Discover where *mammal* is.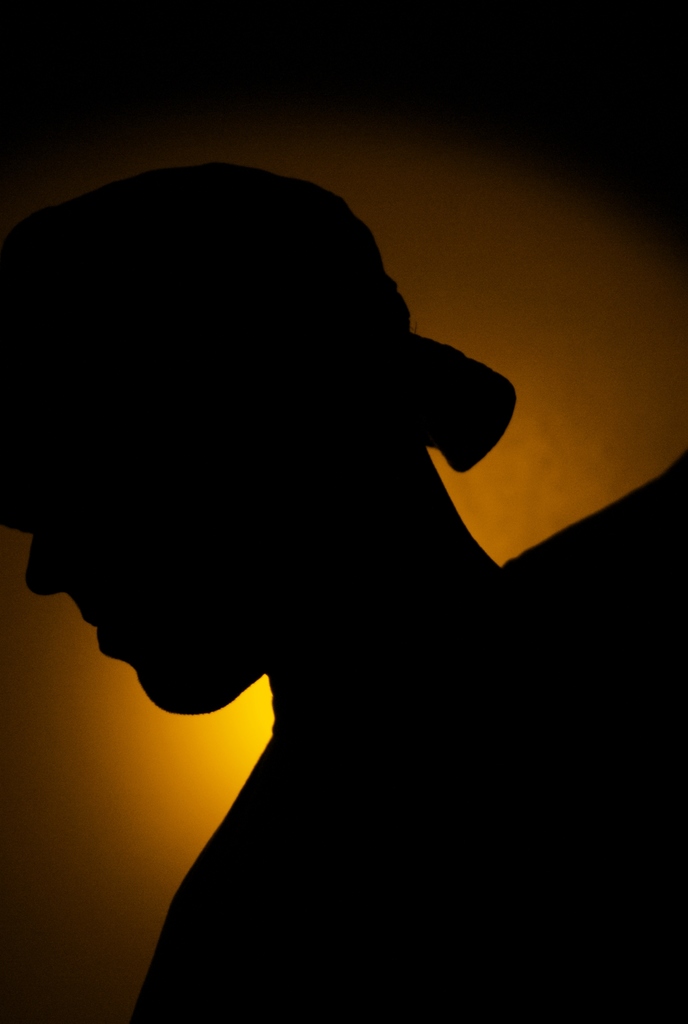
Discovered at region(19, 214, 585, 1001).
